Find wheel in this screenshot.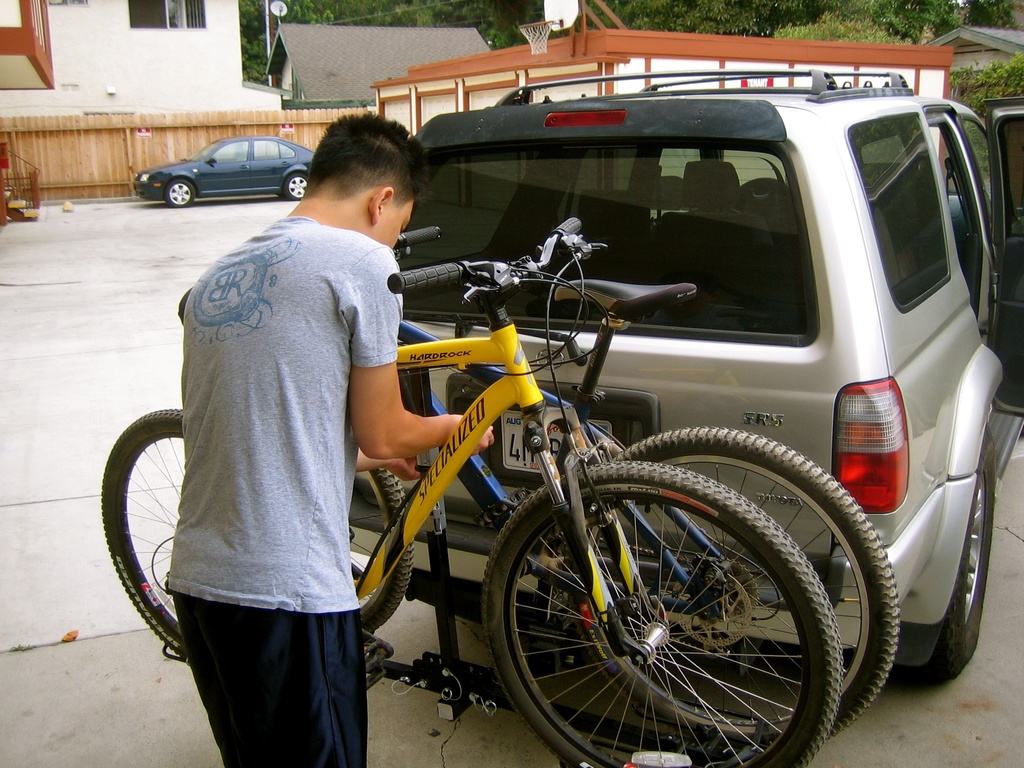
The bounding box for wheel is (556,427,899,759).
